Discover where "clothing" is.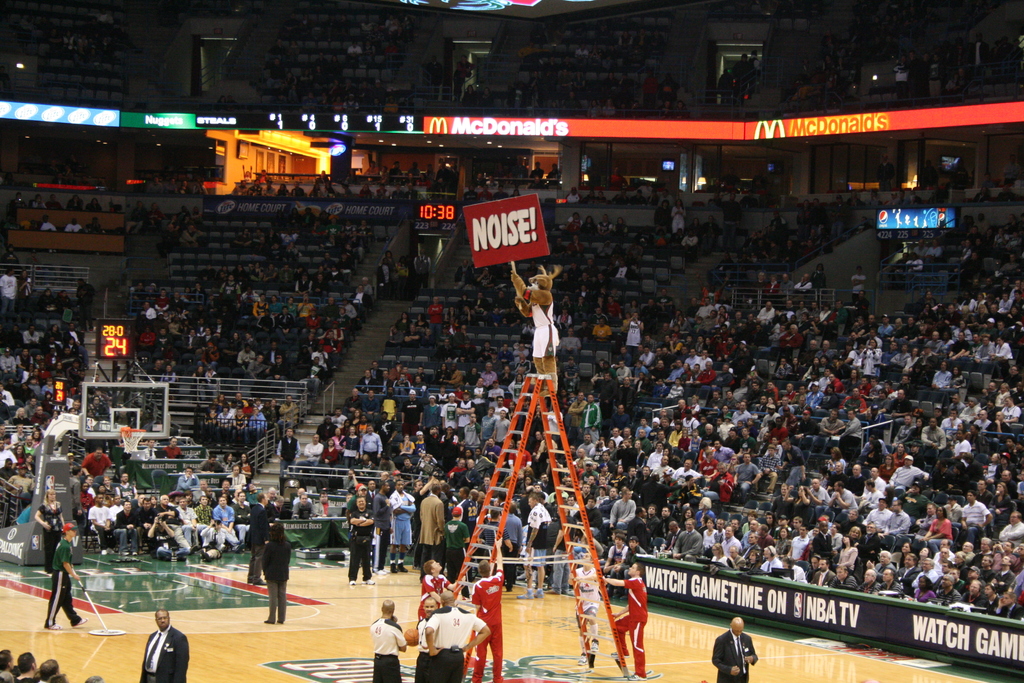
Discovered at [138,627,188,682].
